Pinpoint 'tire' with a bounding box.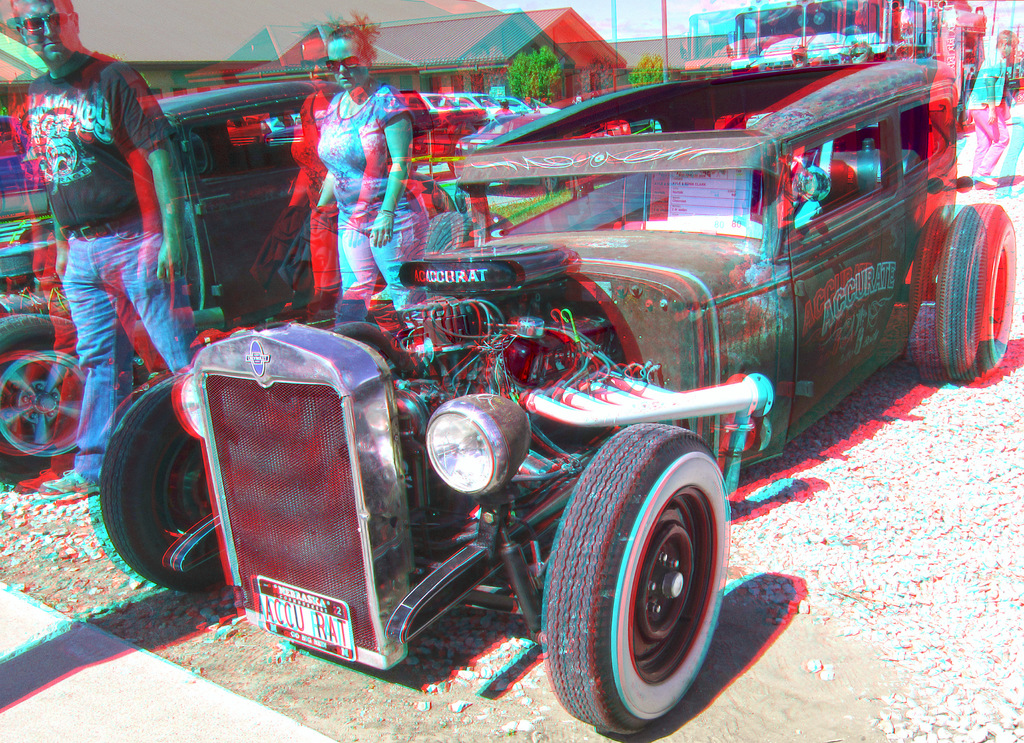
<region>539, 418, 729, 734</region>.
